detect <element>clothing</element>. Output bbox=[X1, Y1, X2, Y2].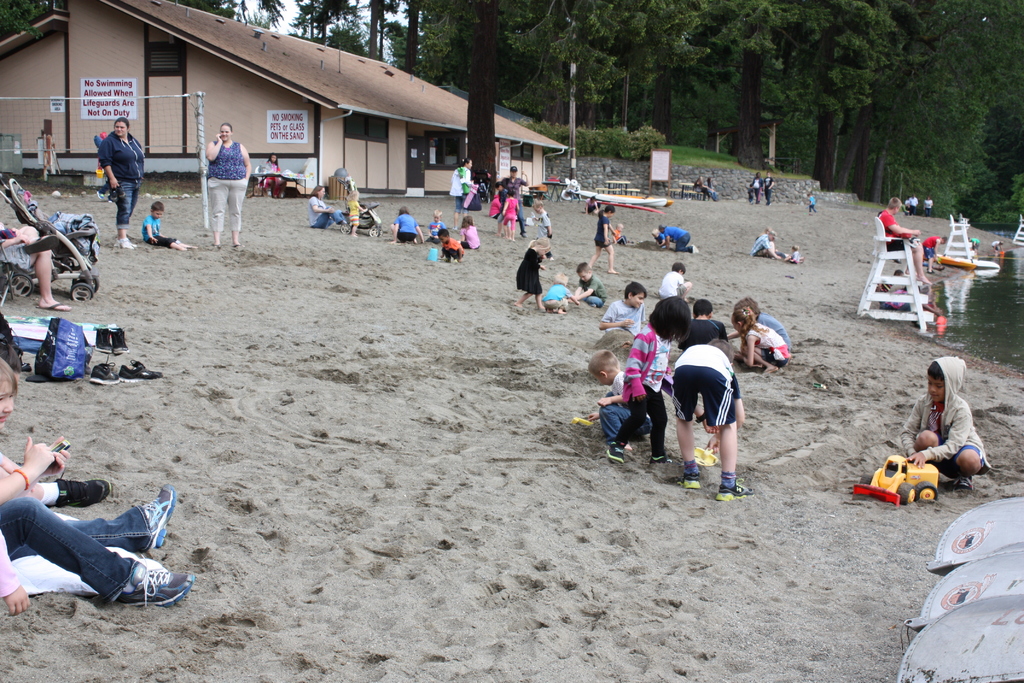
bbox=[922, 236, 940, 258].
